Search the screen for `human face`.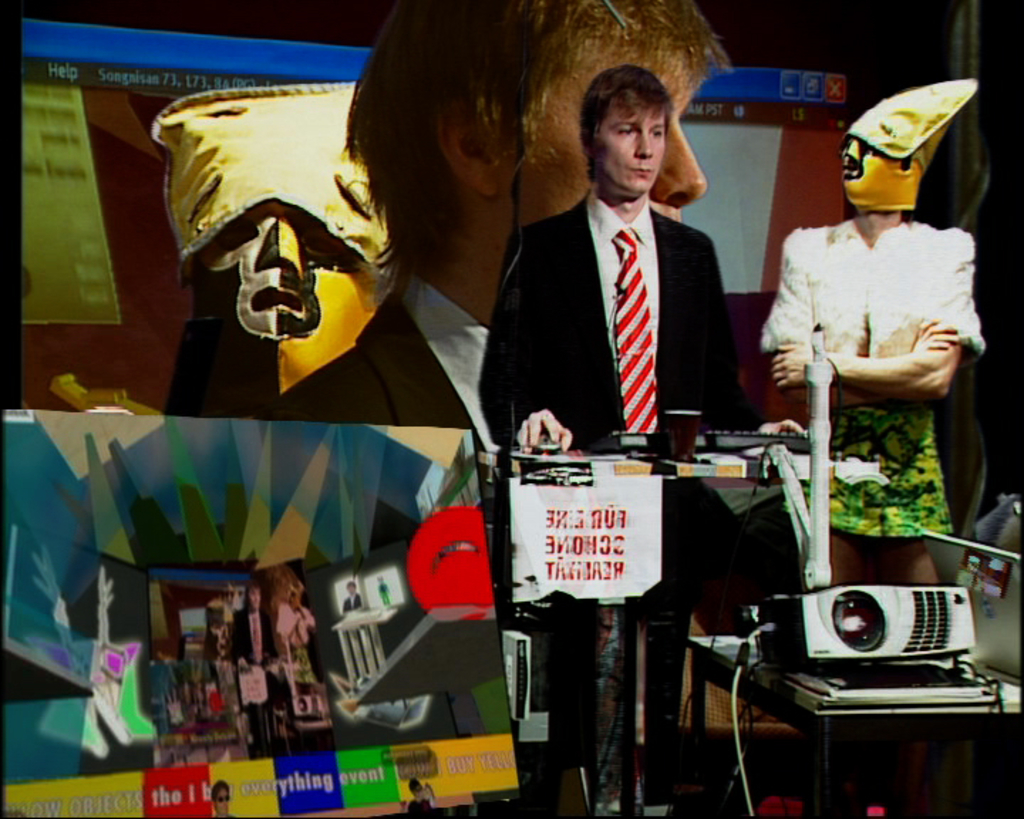
Found at {"x1": 600, "y1": 102, "x2": 667, "y2": 198}.
